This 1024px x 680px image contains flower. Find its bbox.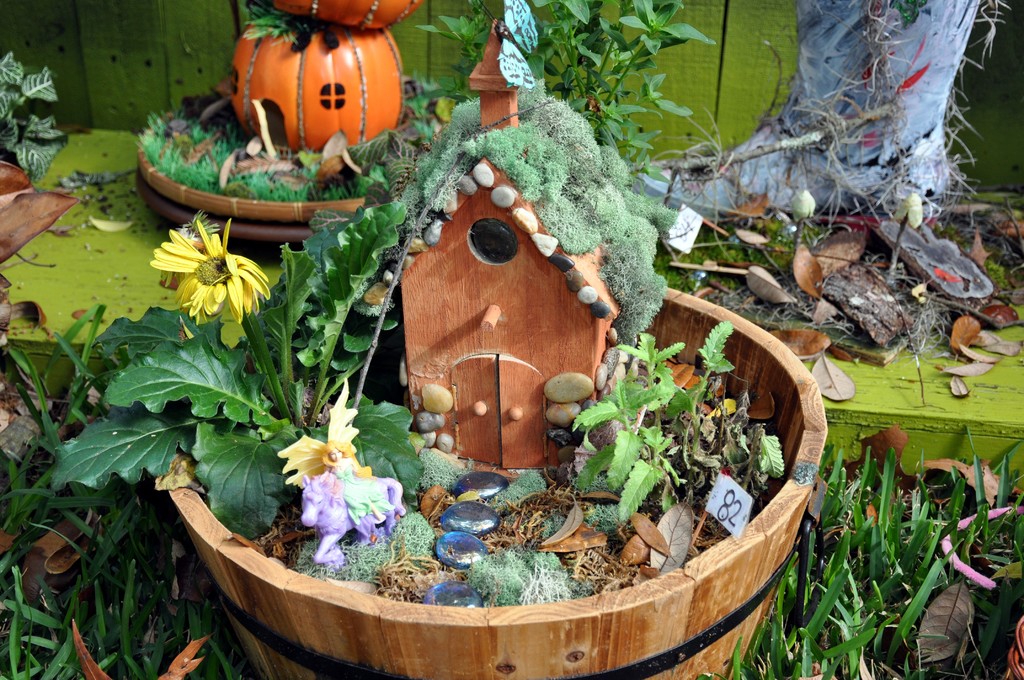
region(152, 227, 257, 325).
